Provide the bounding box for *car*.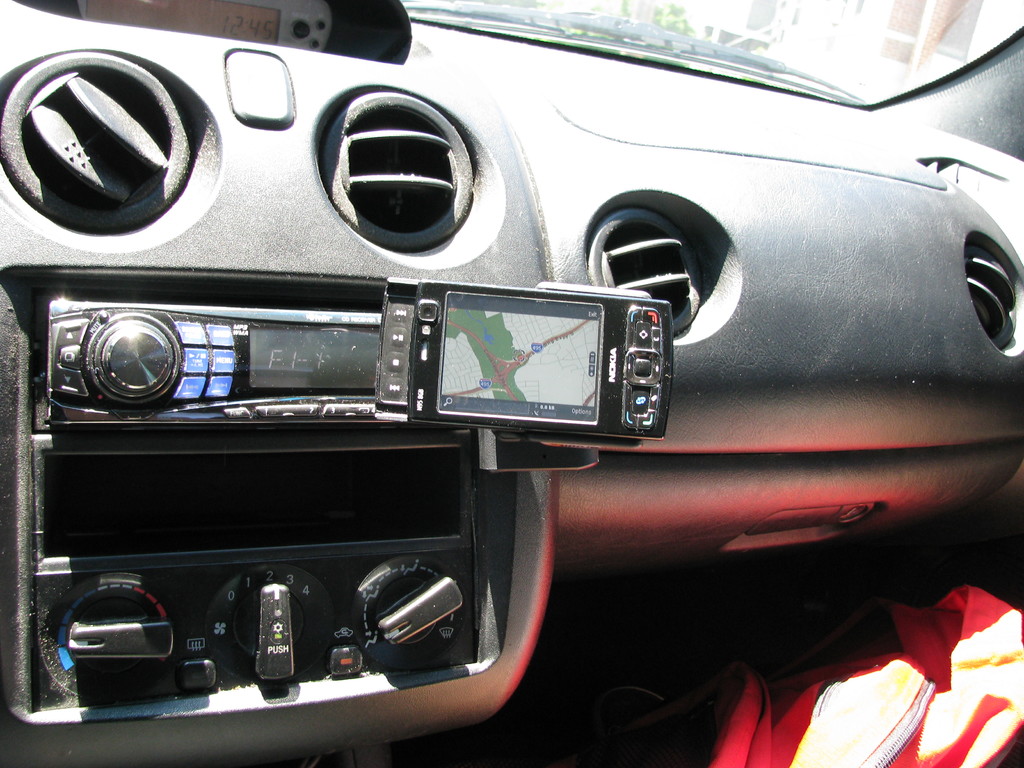
detection(0, 0, 1023, 767).
